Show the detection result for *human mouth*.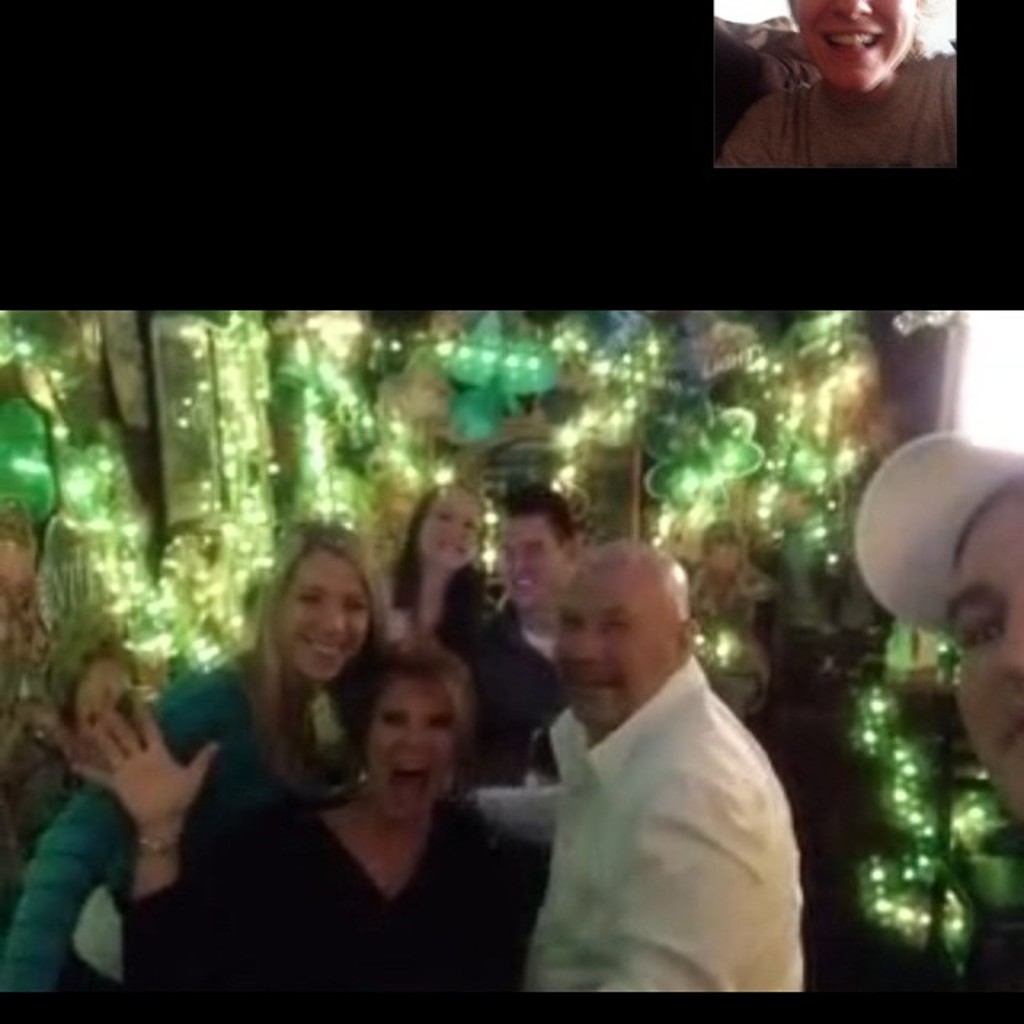
515 584 536 587.
